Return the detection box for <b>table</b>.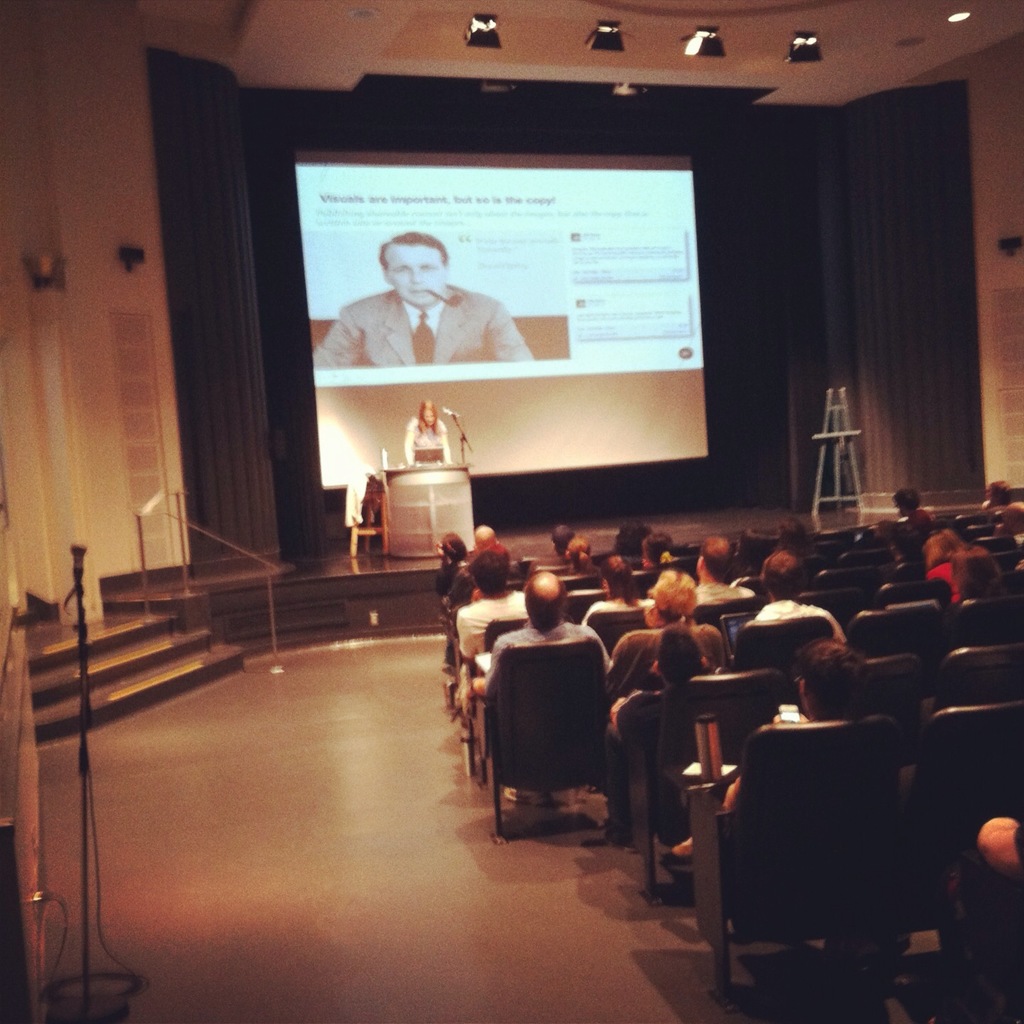
crop(384, 461, 481, 553).
